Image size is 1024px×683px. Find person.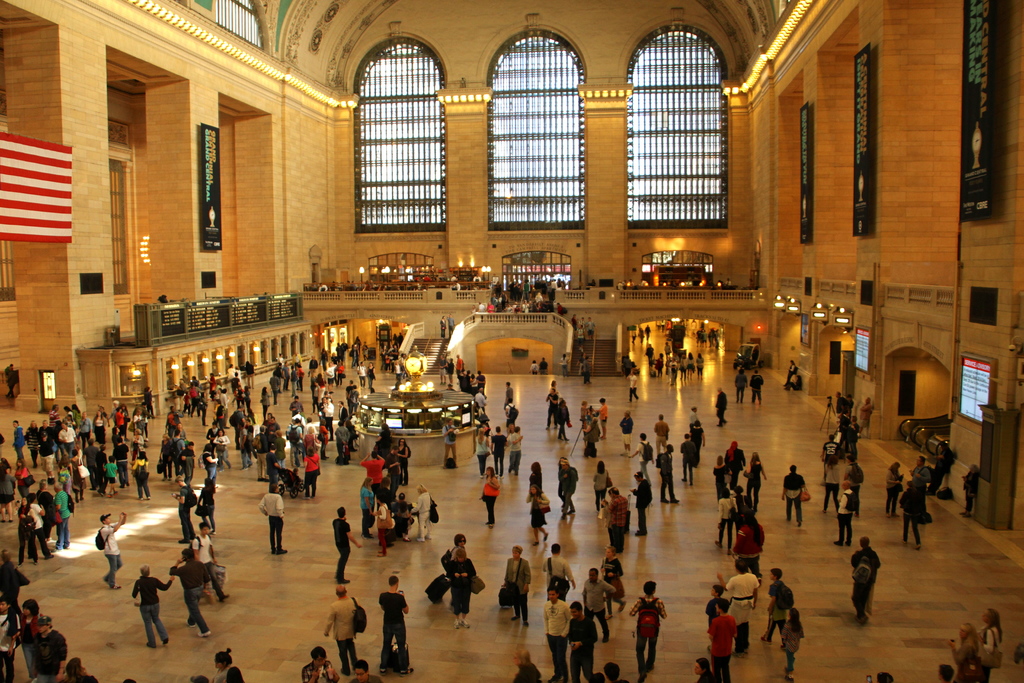
left=513, top=648, right=540, bottom=682.
